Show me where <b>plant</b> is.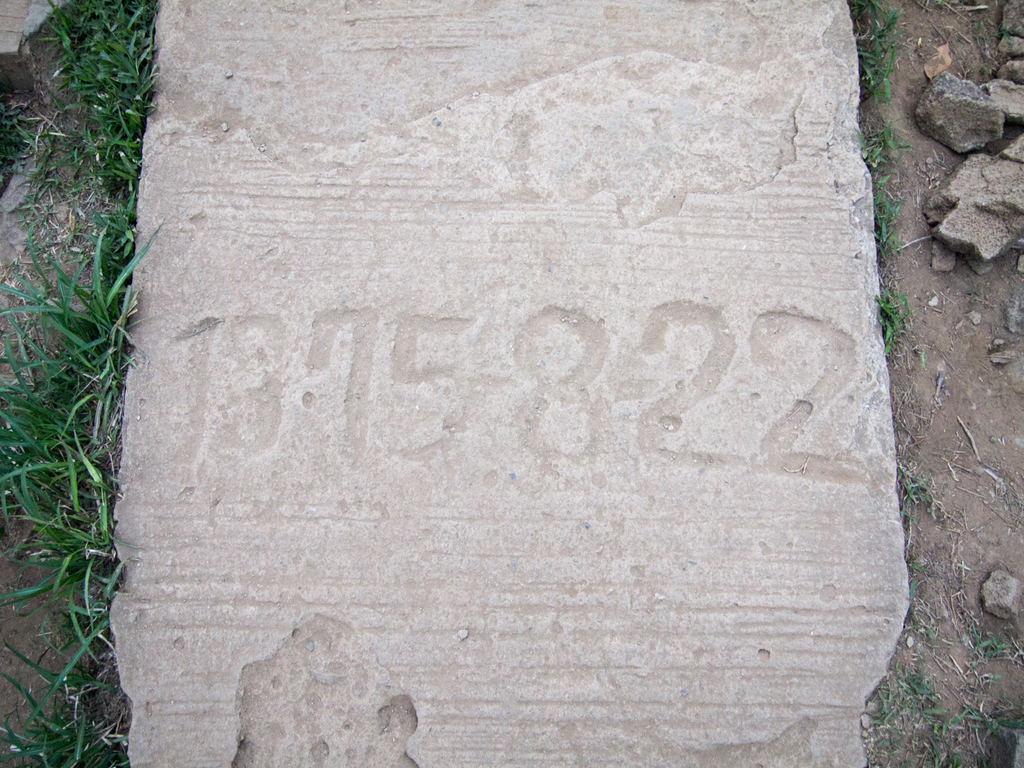
<b>plant</b> is at select_region(0, 93, 52, 204).
